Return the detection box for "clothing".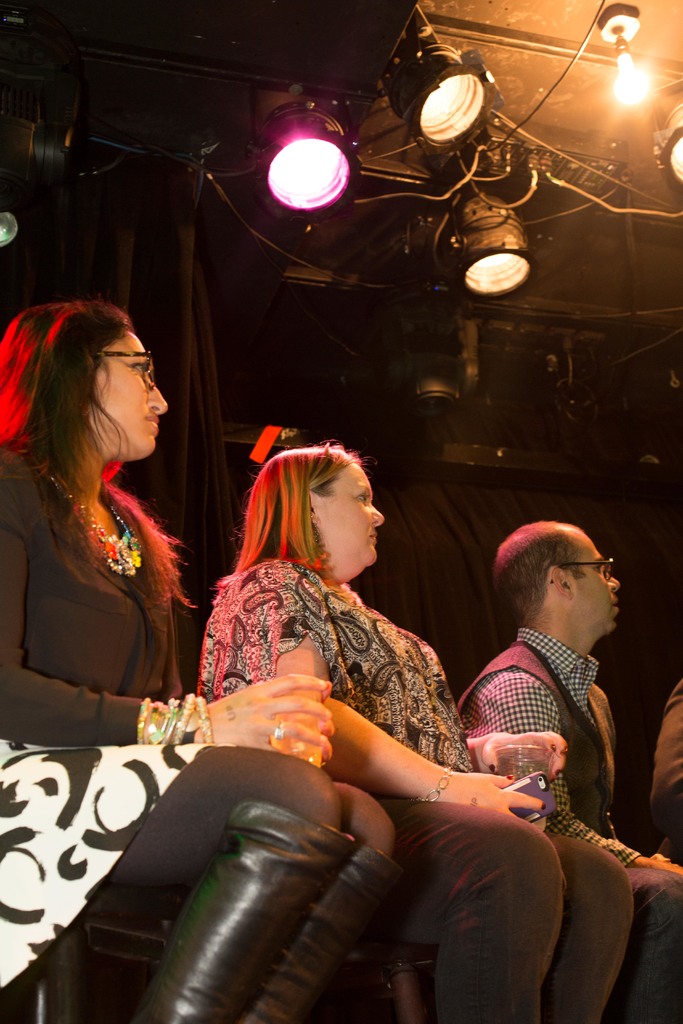
<region>12, 400, 187, 722</region>.
